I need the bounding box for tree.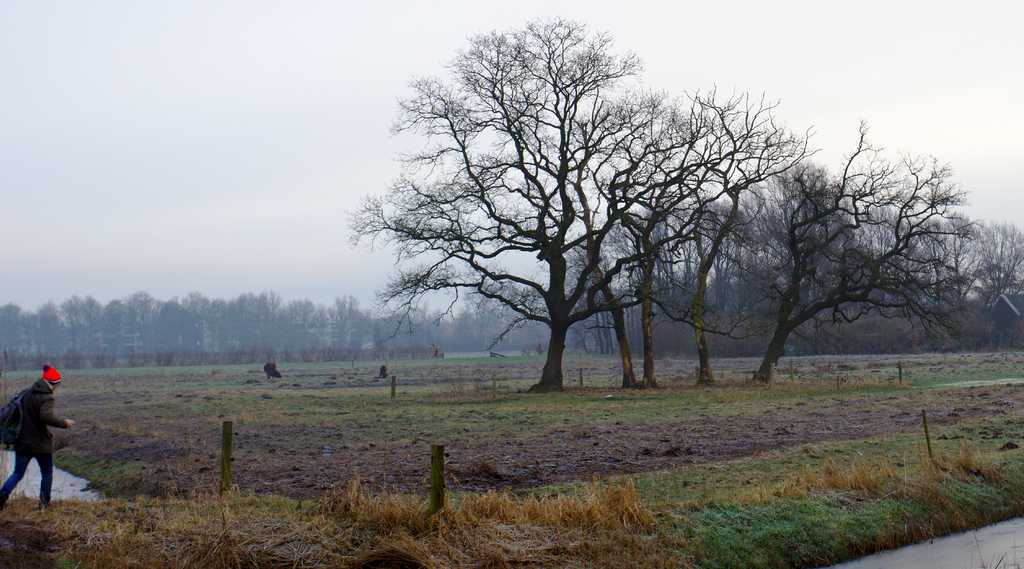
Here it is: [x1=0, y1=277, x2=353, y2=365].
